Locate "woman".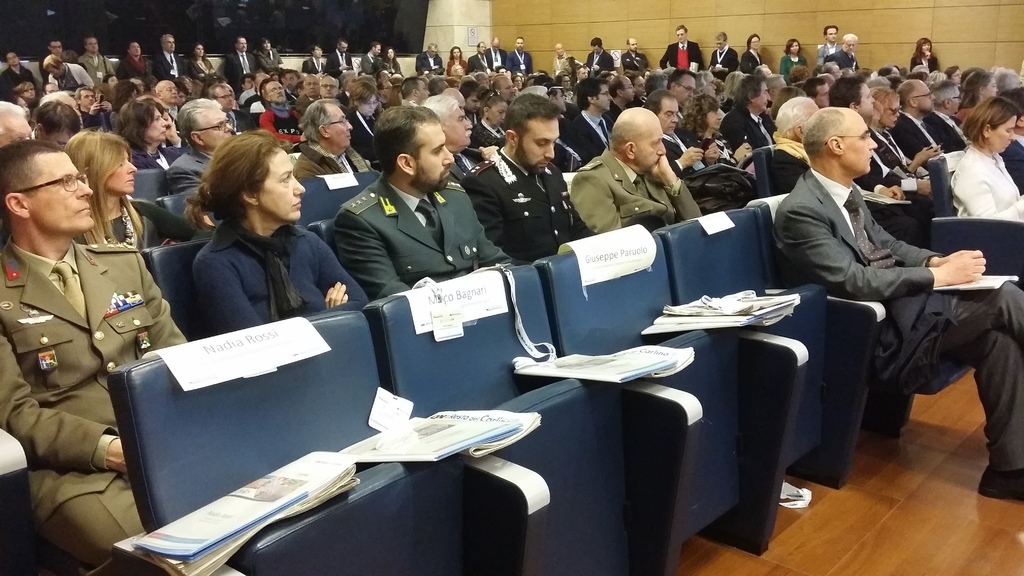
Bounding box: (13,82,38,106).
